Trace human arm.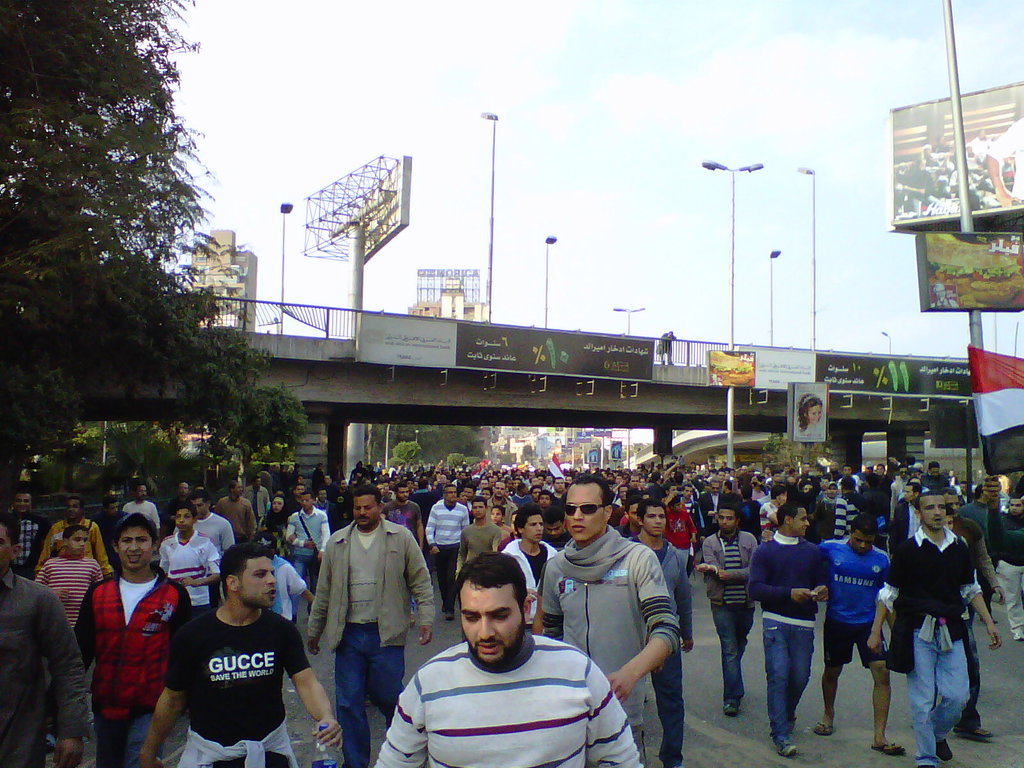
Traced to locate(660, 489, 677, 504).
